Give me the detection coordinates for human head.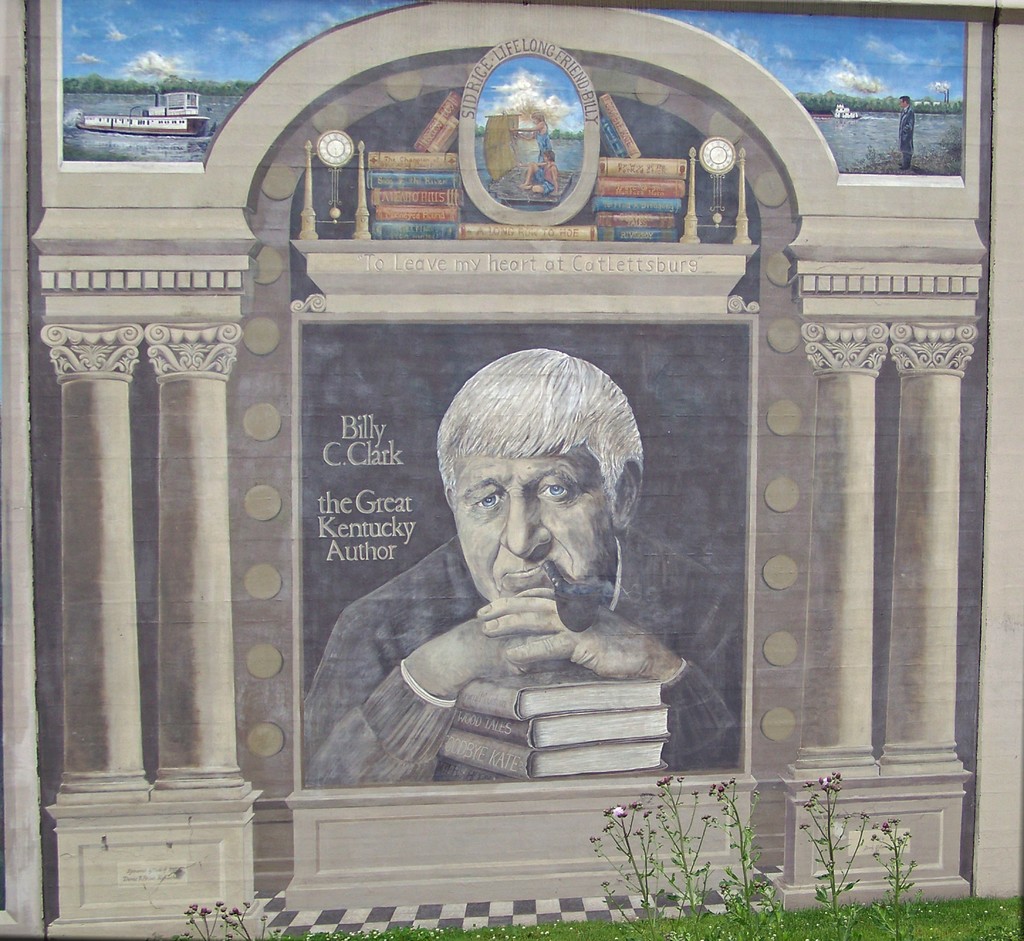
(421, 342, 637, 628).
